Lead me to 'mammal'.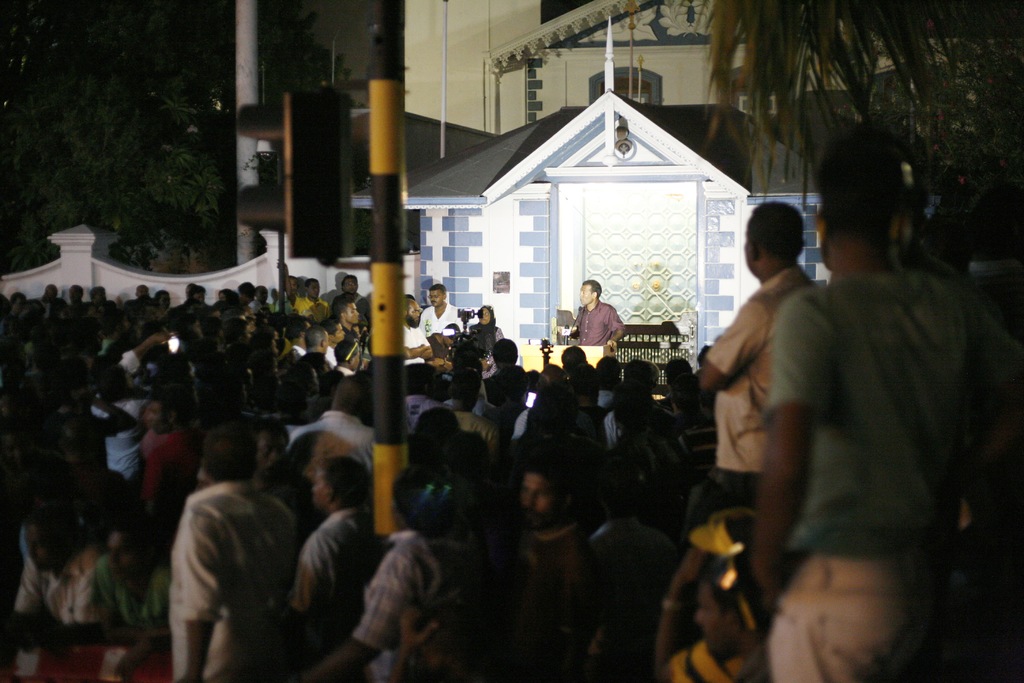
Lead to (740, 129, 1009, 660).
